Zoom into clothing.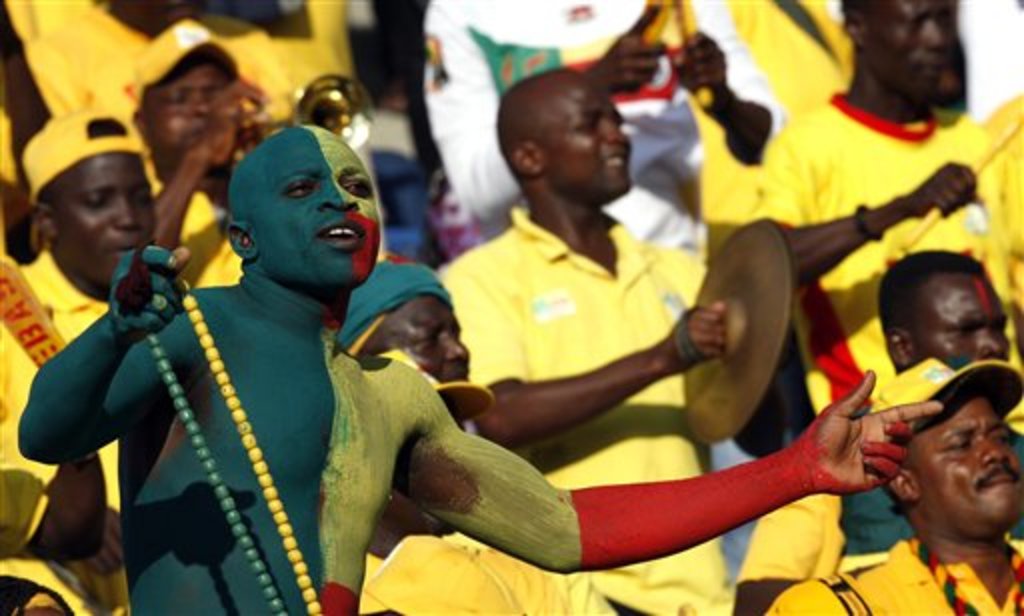
Zoom target: 420,0,790,248.
